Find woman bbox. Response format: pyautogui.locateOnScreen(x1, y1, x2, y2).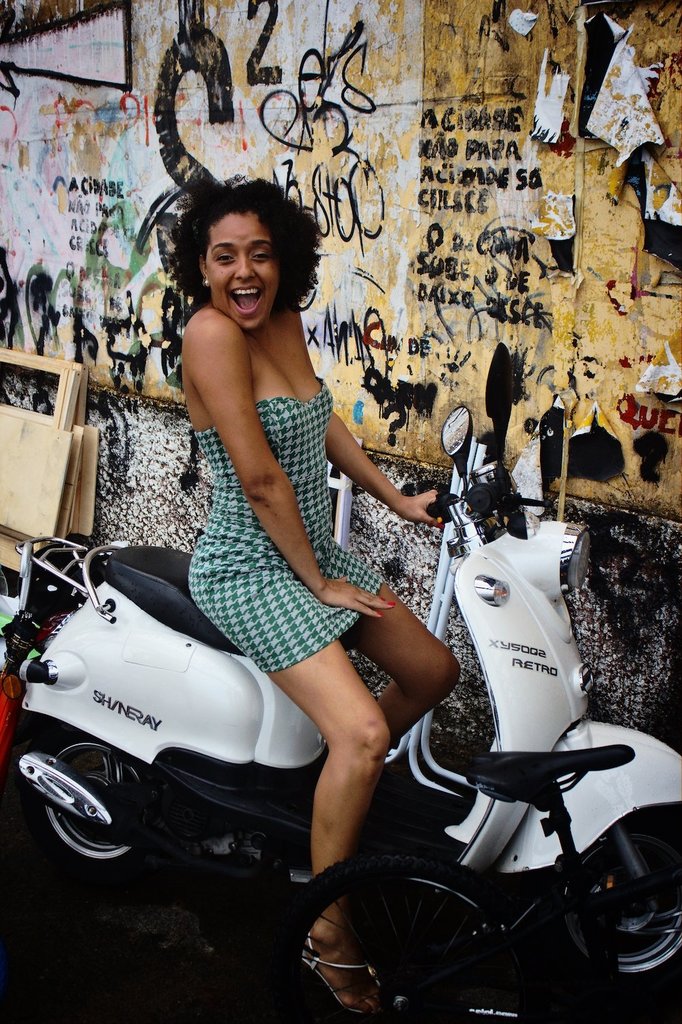
pyautogui.locateOnScreen(119, 177, 515, 993).
